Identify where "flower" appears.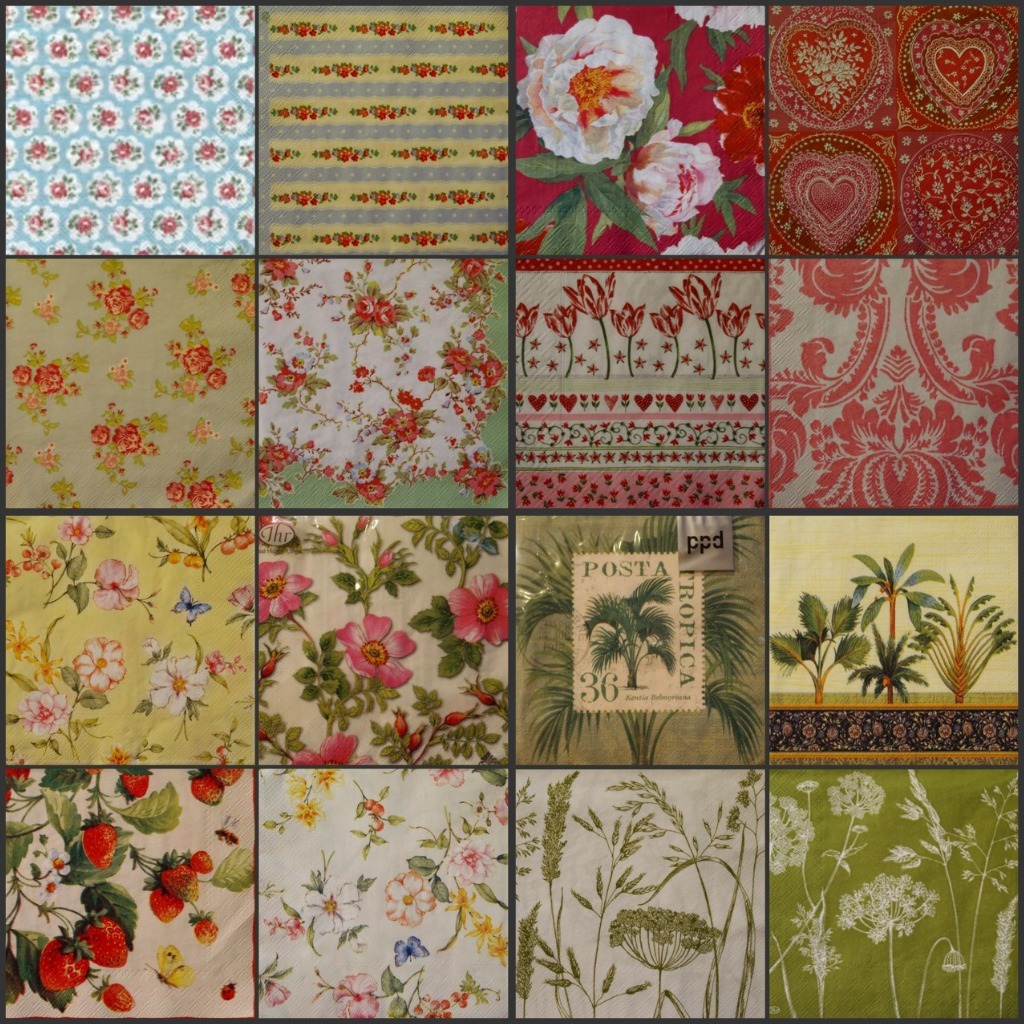
Appears at box=[103, 286, 142, 316].
